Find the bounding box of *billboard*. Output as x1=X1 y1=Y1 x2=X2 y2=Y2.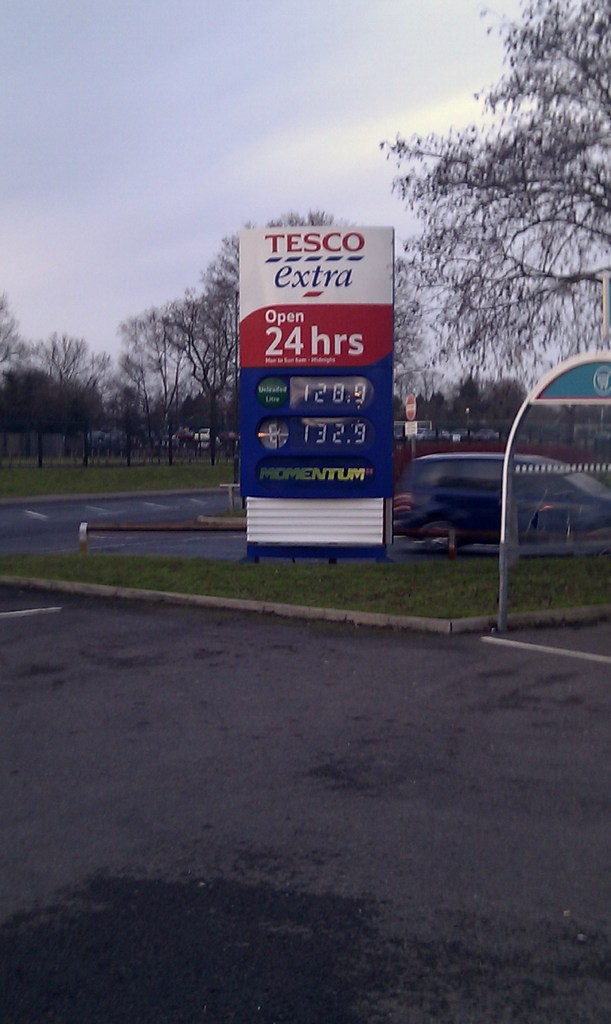
x1=229 y1=221 x2=417 y2=538.
